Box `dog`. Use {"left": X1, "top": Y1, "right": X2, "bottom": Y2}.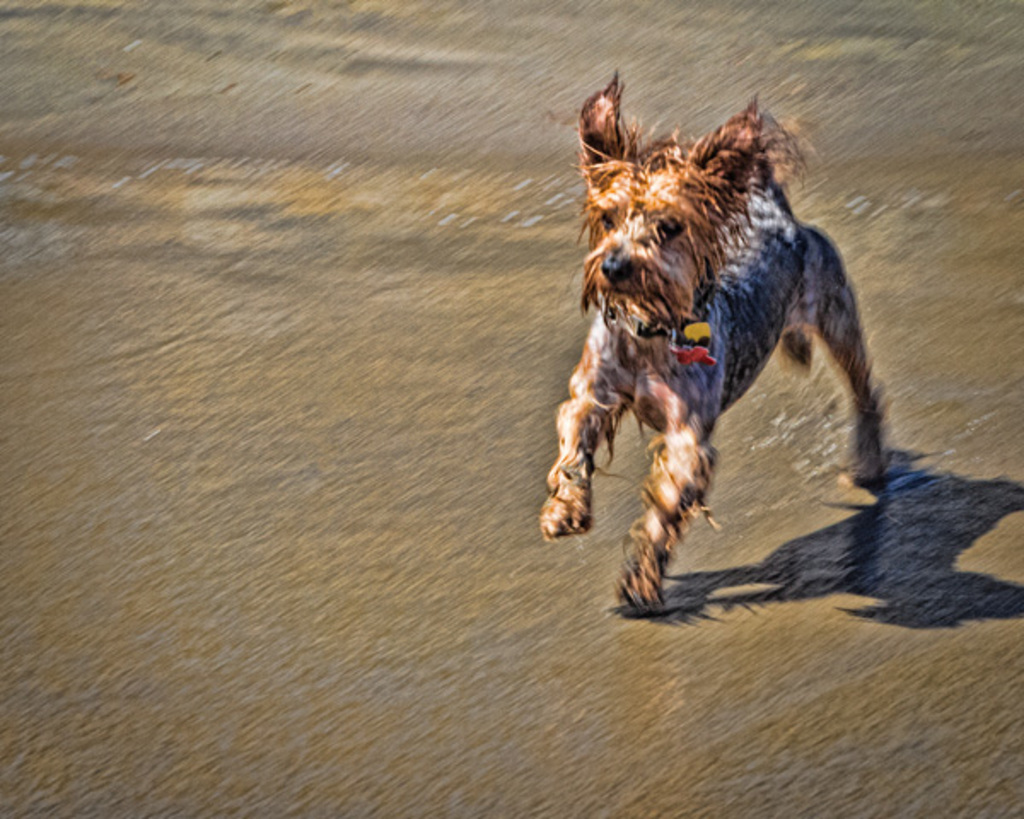
{"left": 536, "top": 67, "right": 894, "bottom": 616}.
